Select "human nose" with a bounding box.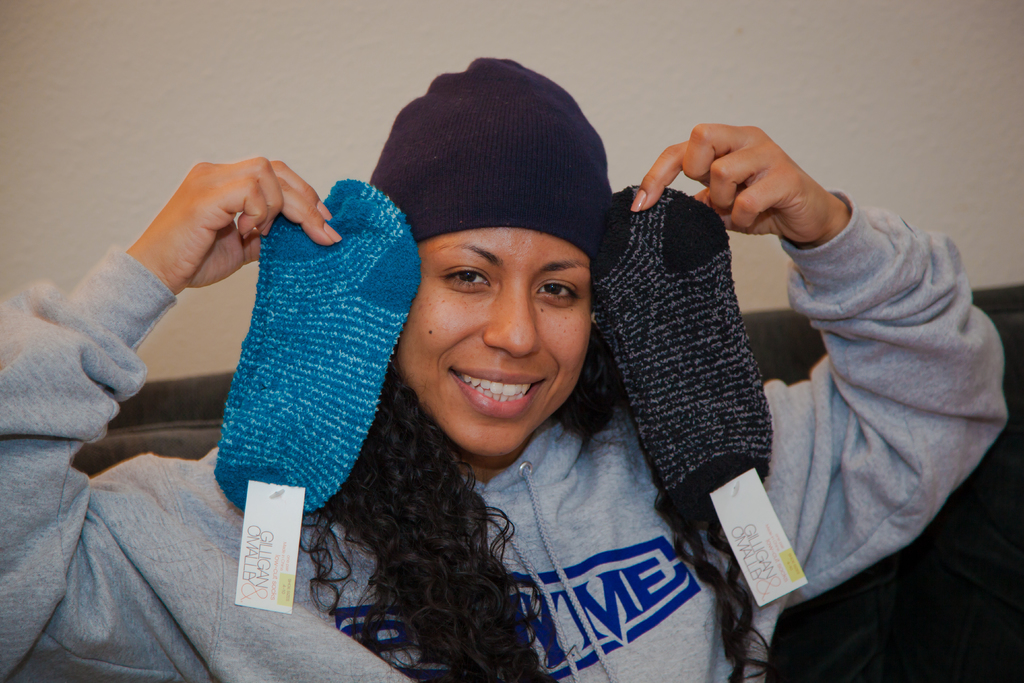
bbox=[481, 284, 545, 360].
